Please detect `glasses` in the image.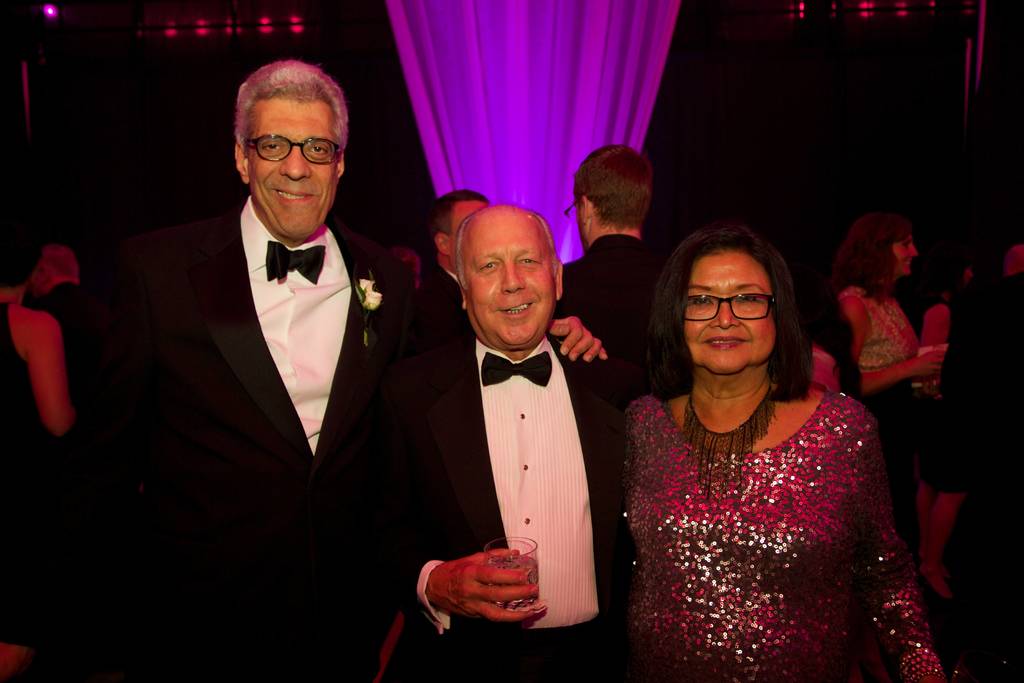
680,293,775,319.
